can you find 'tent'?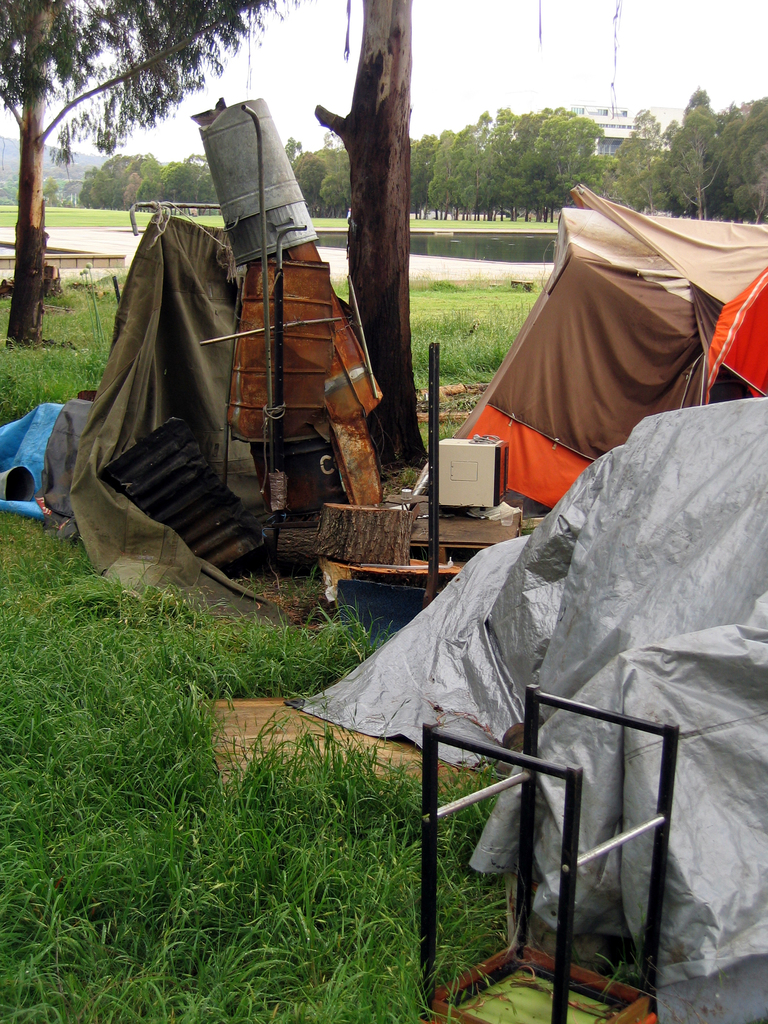
Yes, bounding box: {"x1": 0, "y1": 193, "x2": 515, "y2": 617}.
